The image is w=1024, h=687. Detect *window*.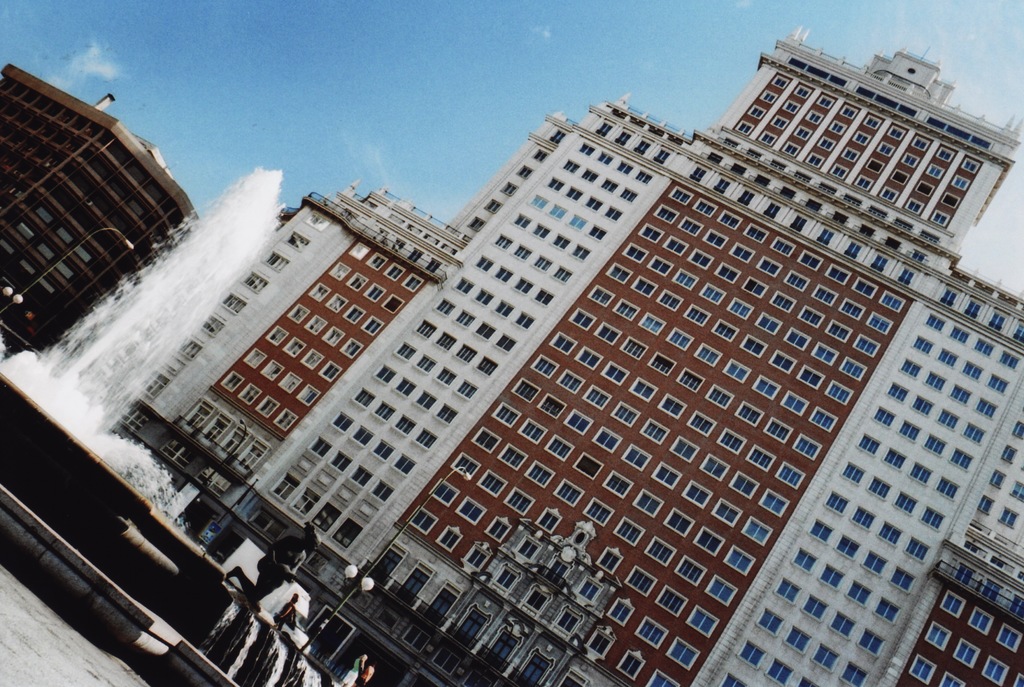
Detection: [518,277,527,292].
